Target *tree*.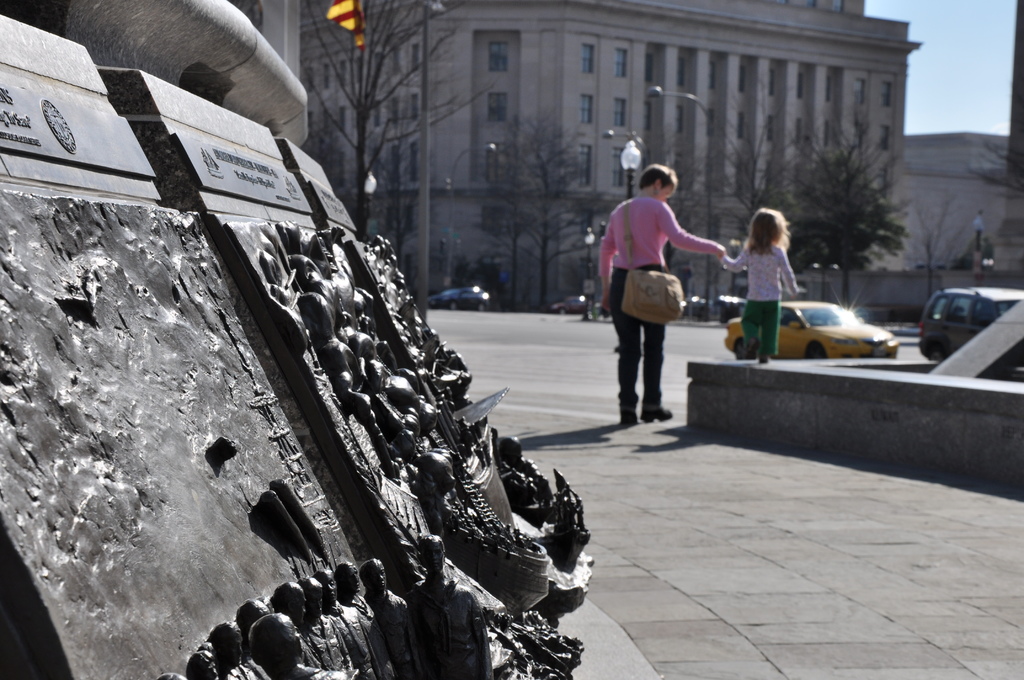
Target region: 298, 0, 502, 236.
